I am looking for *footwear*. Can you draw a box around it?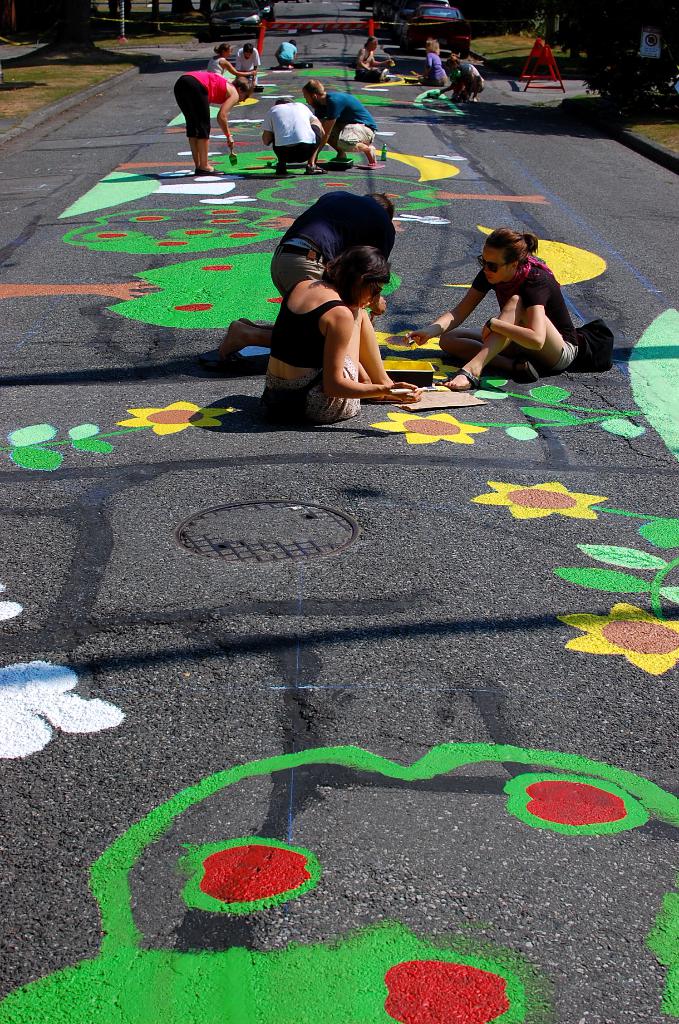
Sure, the bounding box is [435, 369, 480, 390].
